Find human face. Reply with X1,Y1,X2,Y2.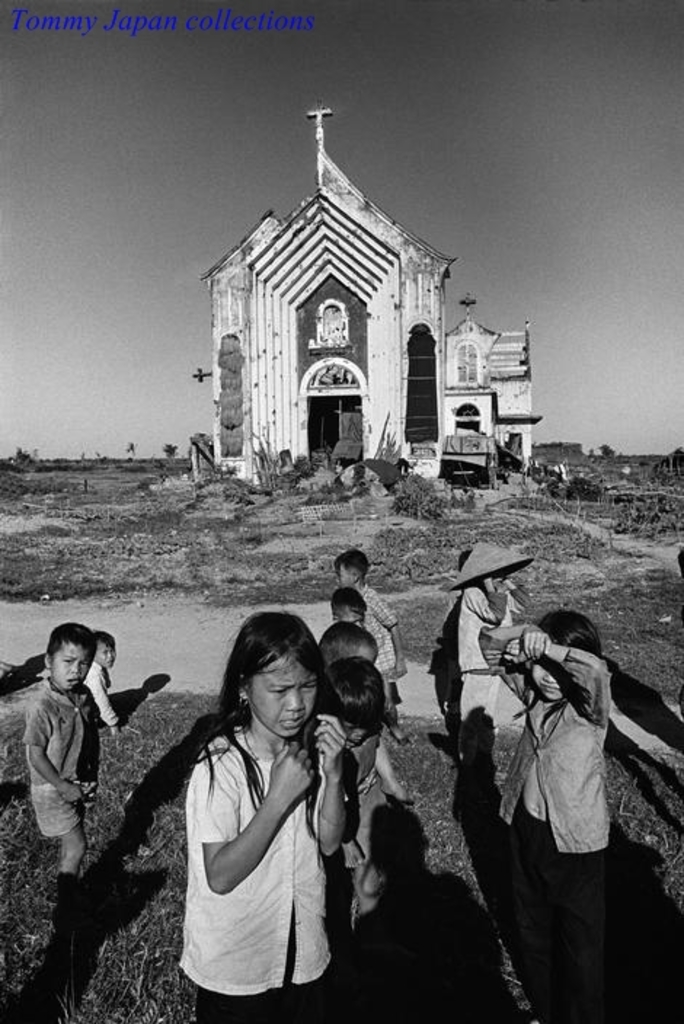
531,663,568,701.
